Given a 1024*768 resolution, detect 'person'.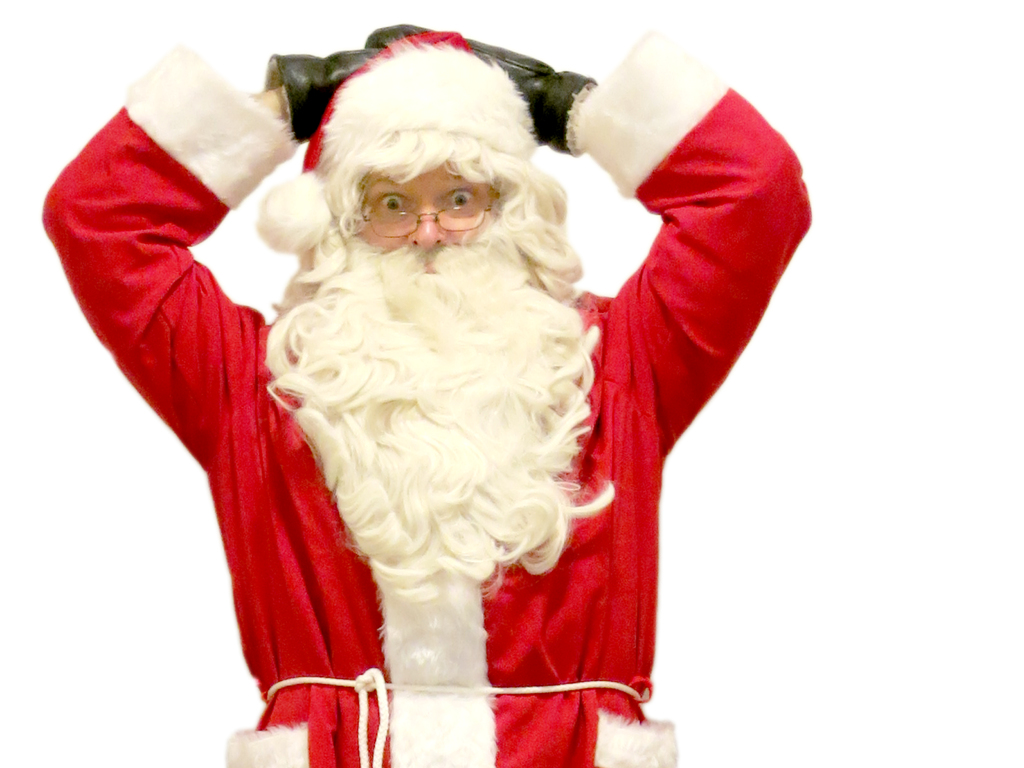
region(127, 31, 771, 757).
